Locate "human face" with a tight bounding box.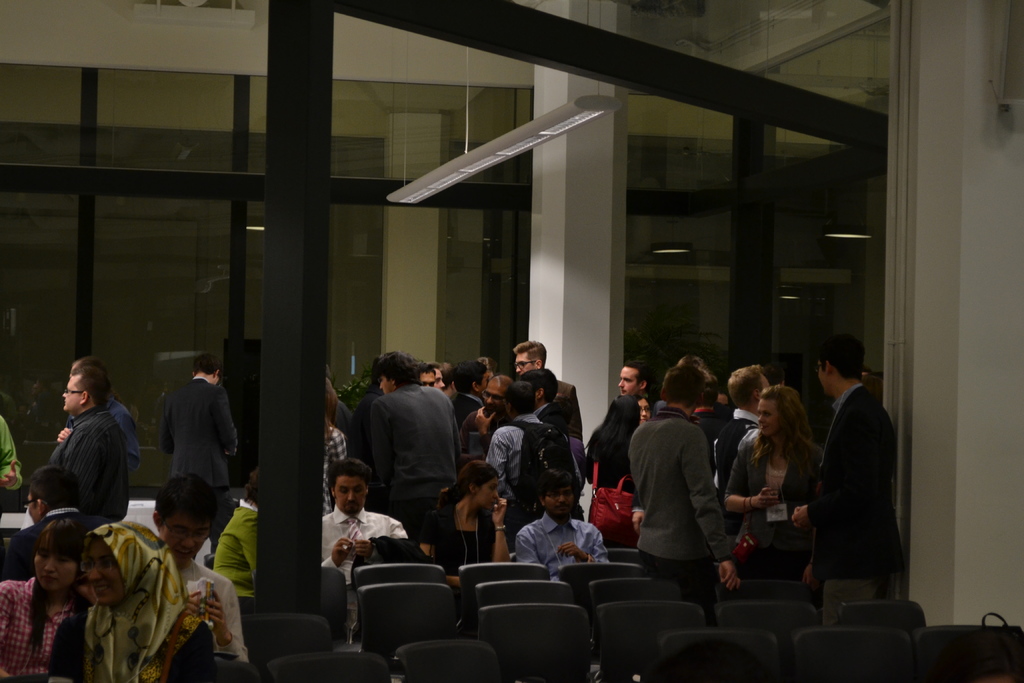
locate(479, 368, 489, 393).
